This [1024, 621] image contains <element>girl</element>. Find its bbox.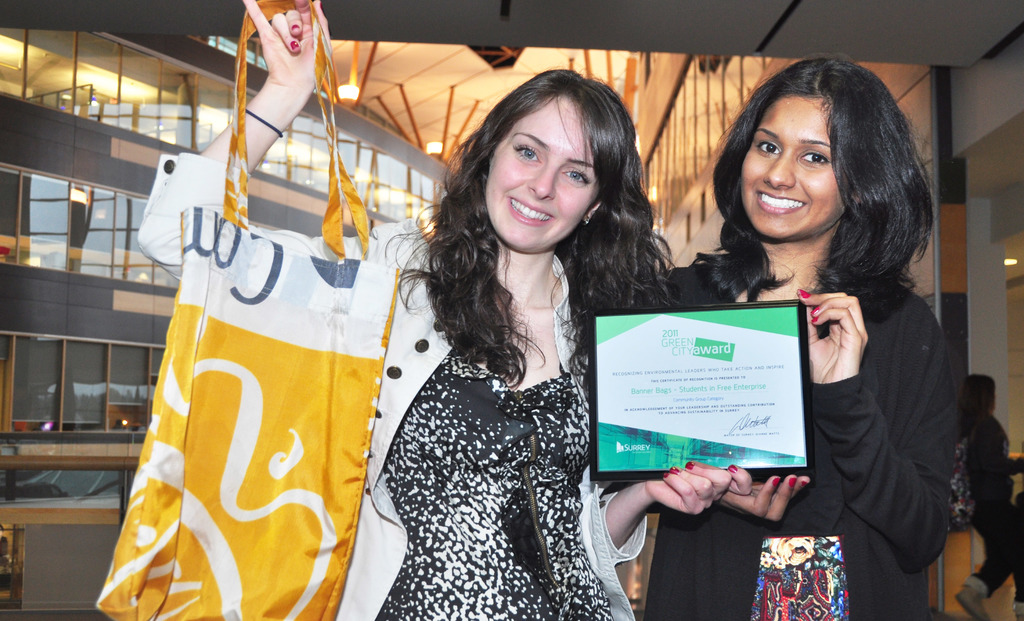
pyautogui.locateOnScreen(644, 57, 955, 620).
